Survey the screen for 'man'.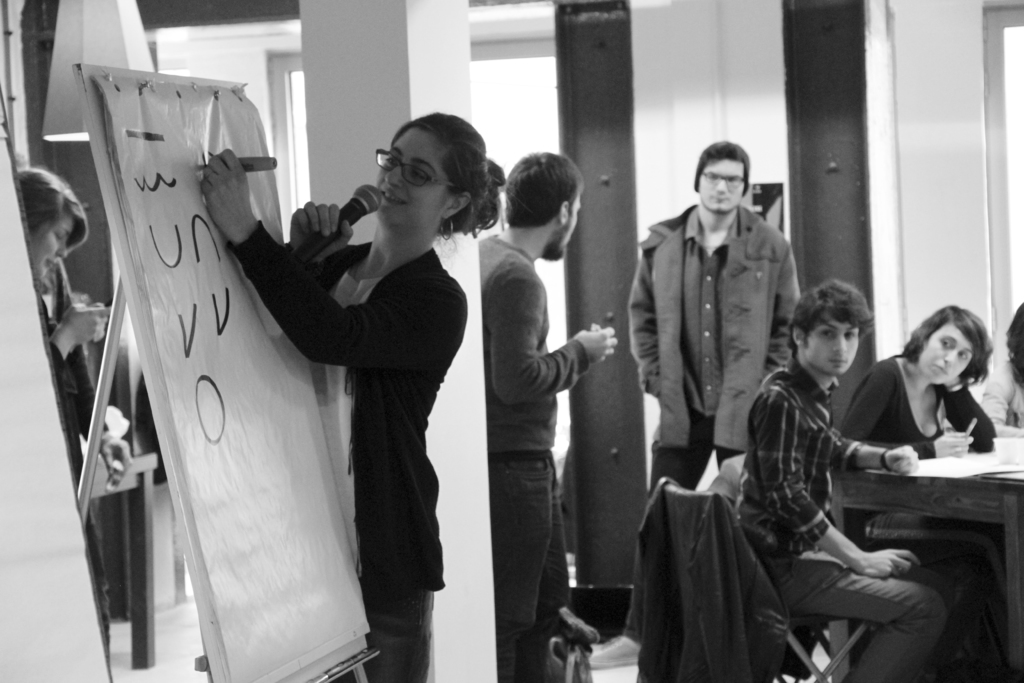
Survey found: 736:281:952:682.
